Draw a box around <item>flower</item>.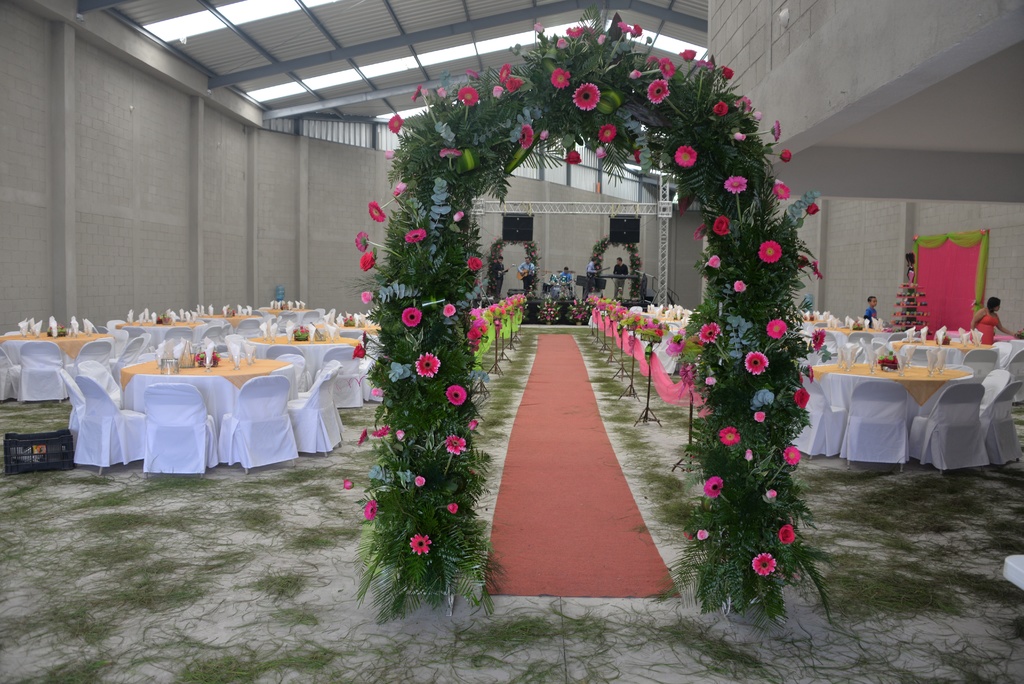
bbox(368, 422, 388, 441).
